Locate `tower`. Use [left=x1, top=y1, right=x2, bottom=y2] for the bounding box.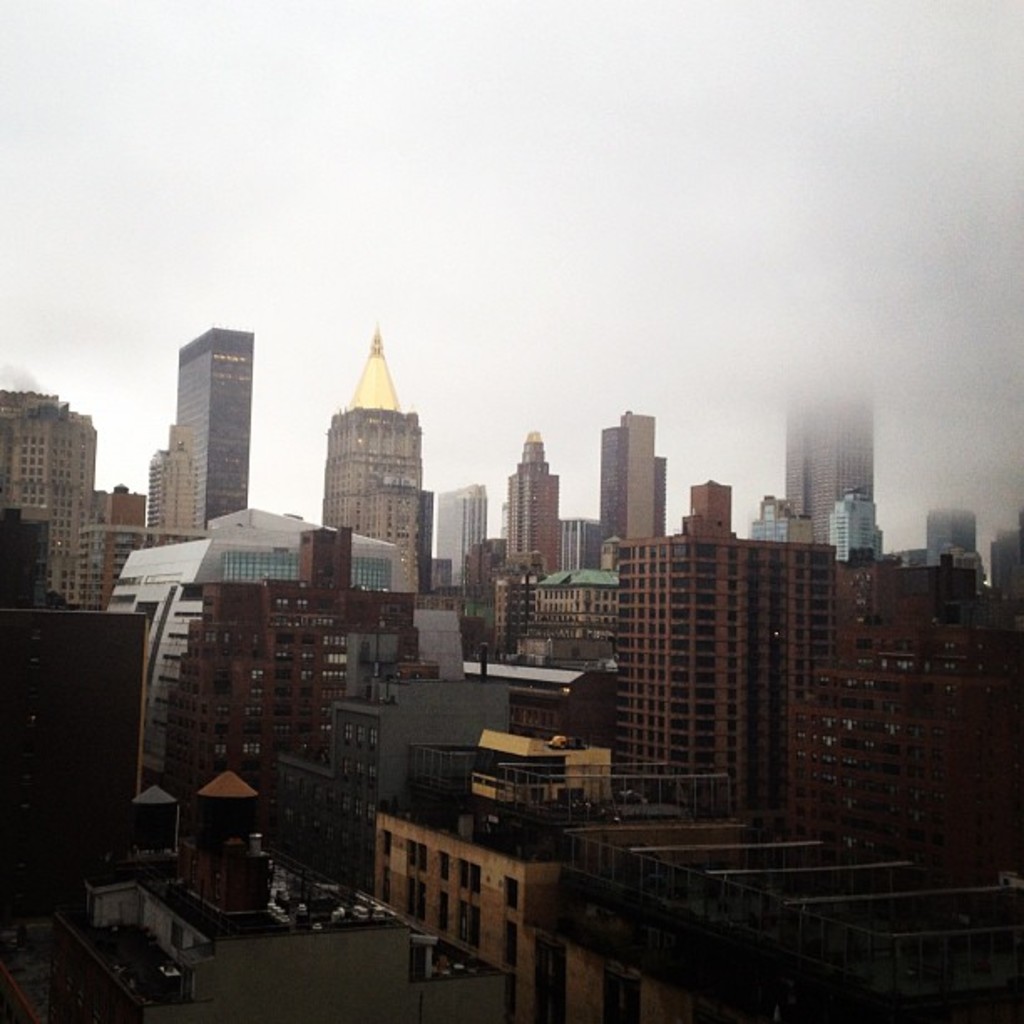
[left=507, top=440, right=564, bottom=594].
